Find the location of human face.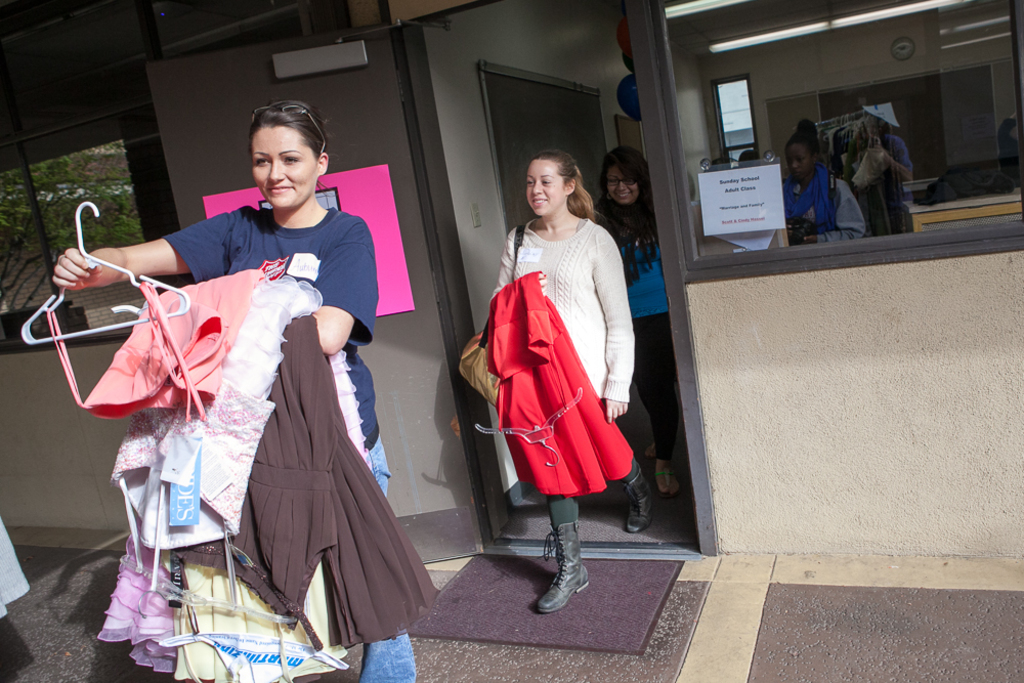
Location: detection(787, 145, 813, 173).
